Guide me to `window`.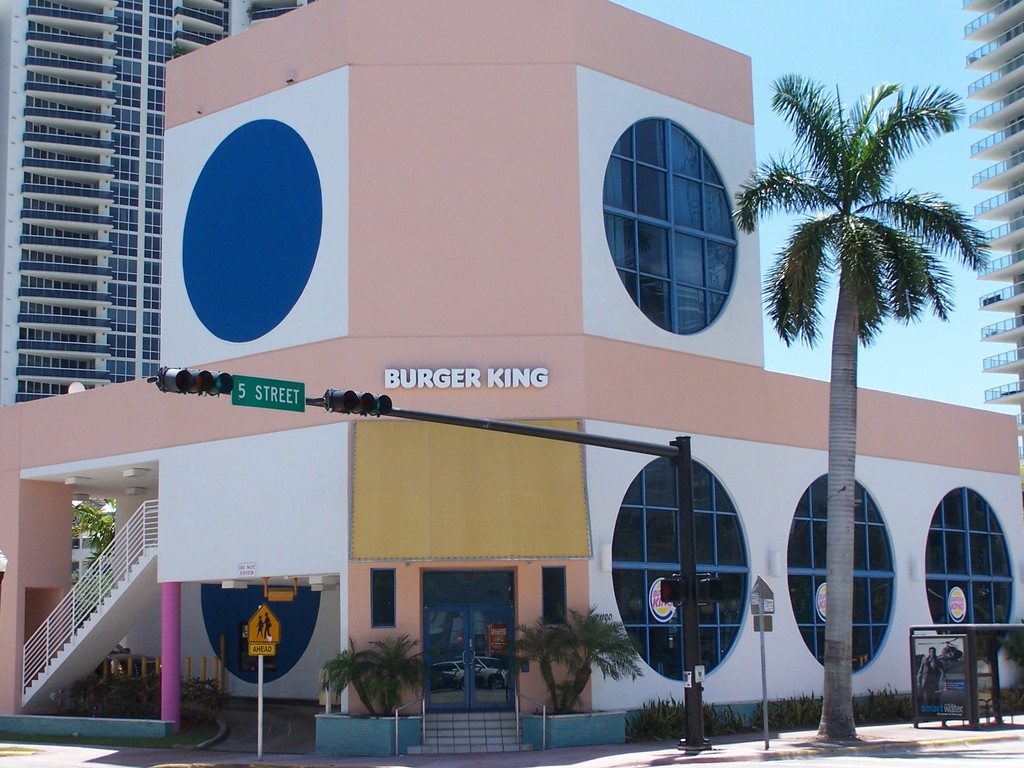
Guidance: <region>788, 471, 898, 679</region>.
